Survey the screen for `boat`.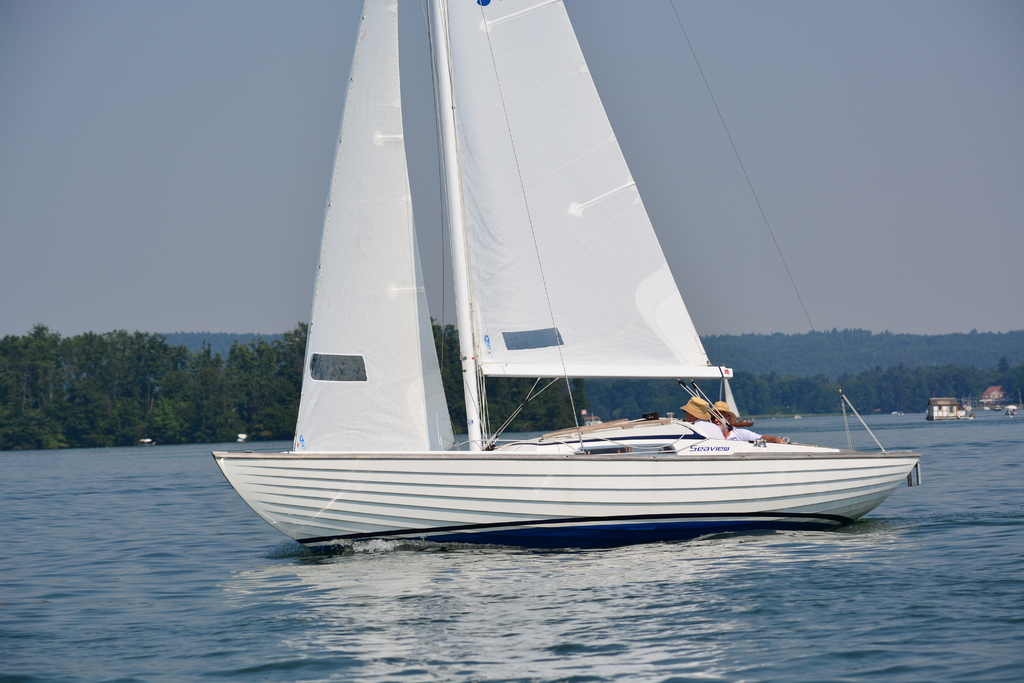
Survey found: locate(214, 0, 926, 554).
